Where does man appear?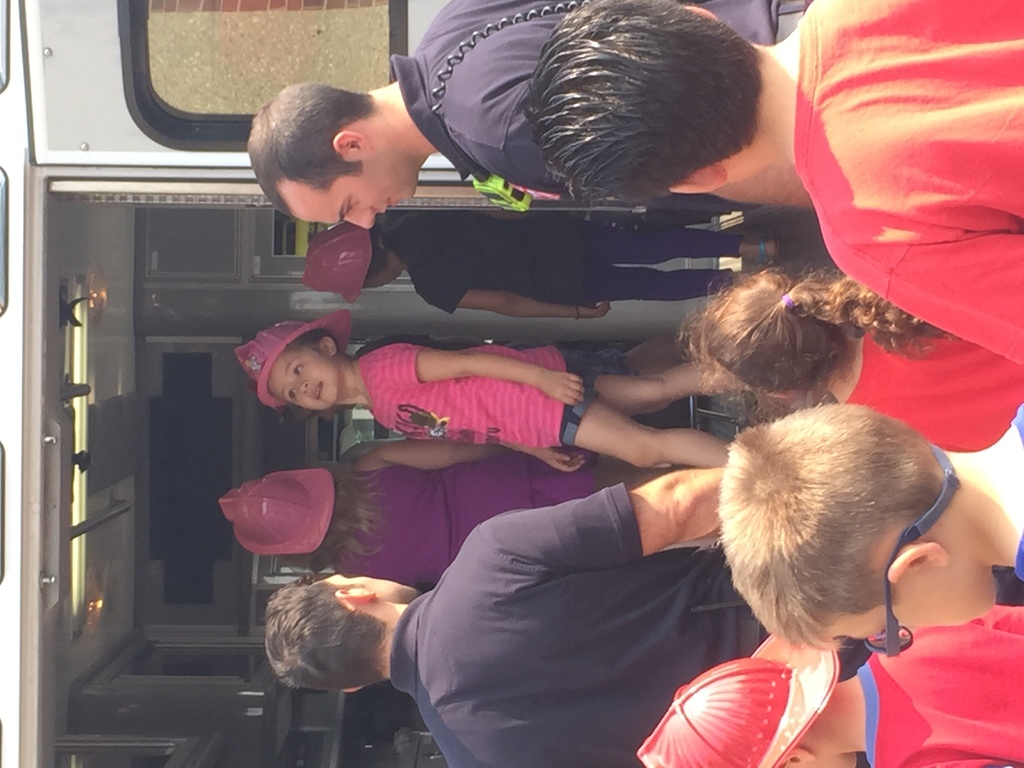
Appears at [left=264, top=465, right=1023, bottom=767].
